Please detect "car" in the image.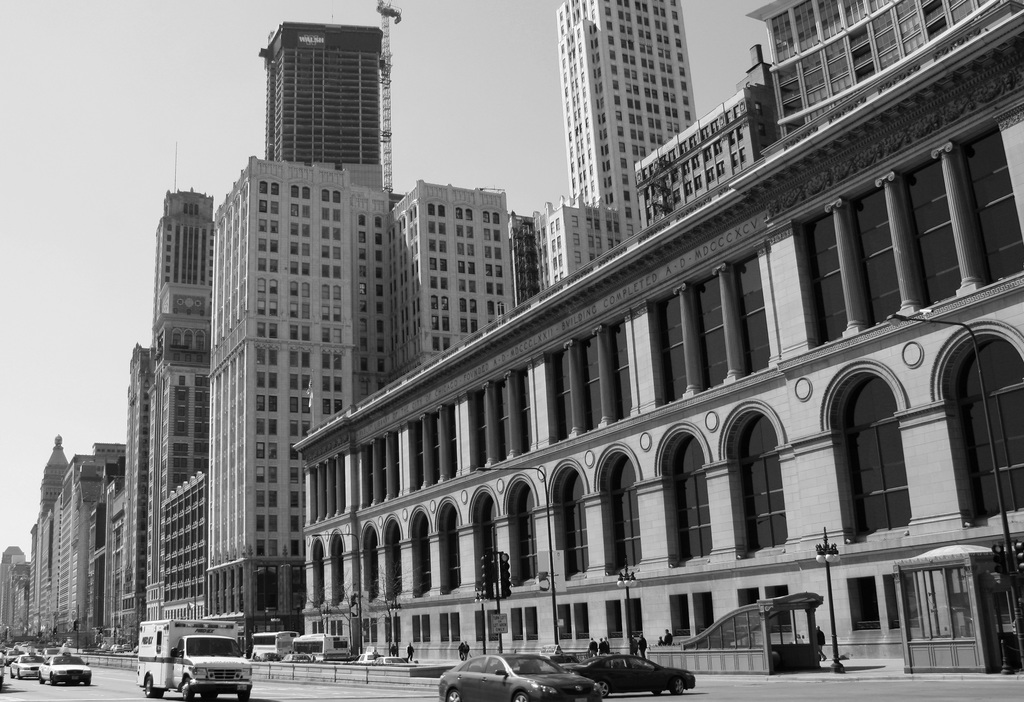
(38,650,96,685).
